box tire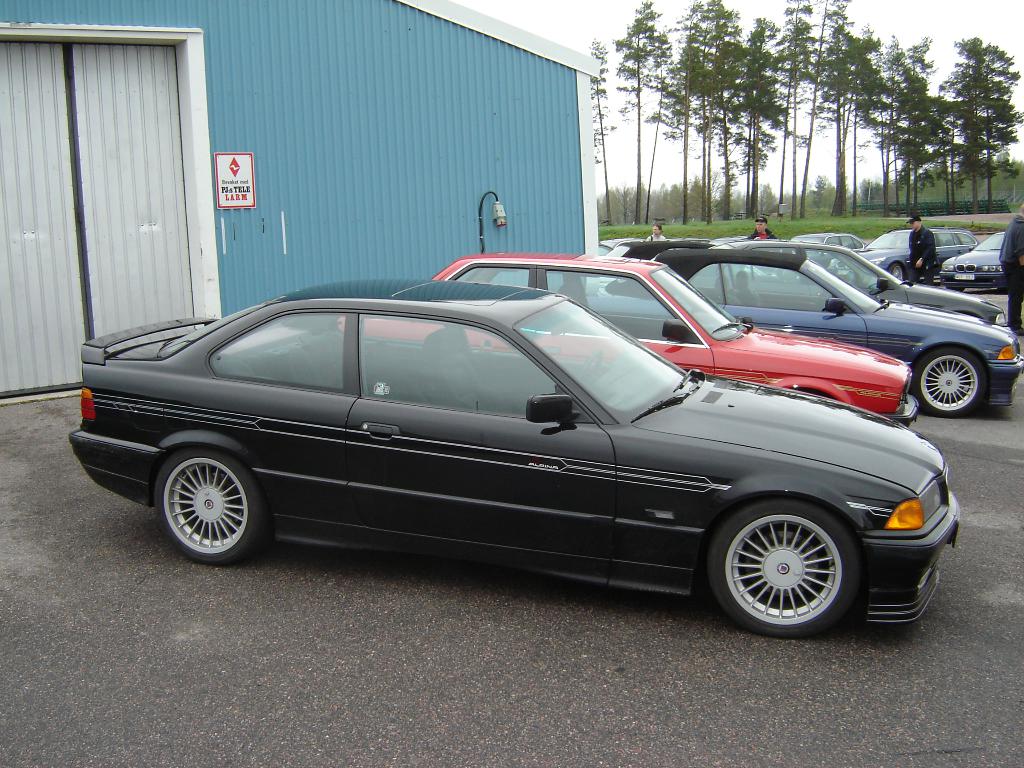
[left=915, top=348, right=986, bottom=419]
